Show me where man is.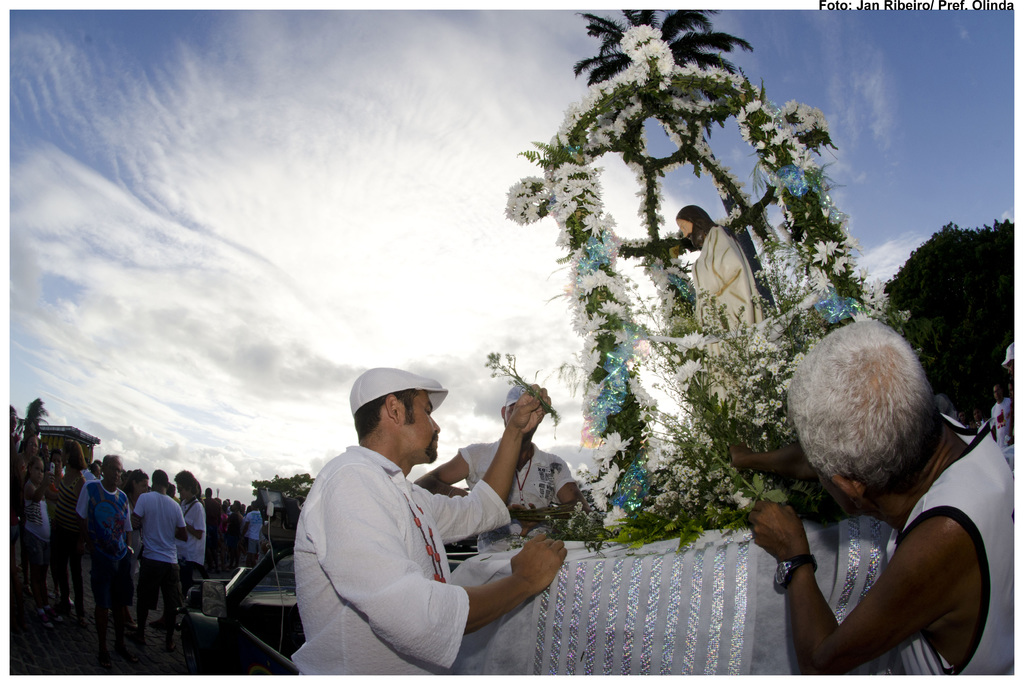
man is at rect(175, 471, 204, 584).
